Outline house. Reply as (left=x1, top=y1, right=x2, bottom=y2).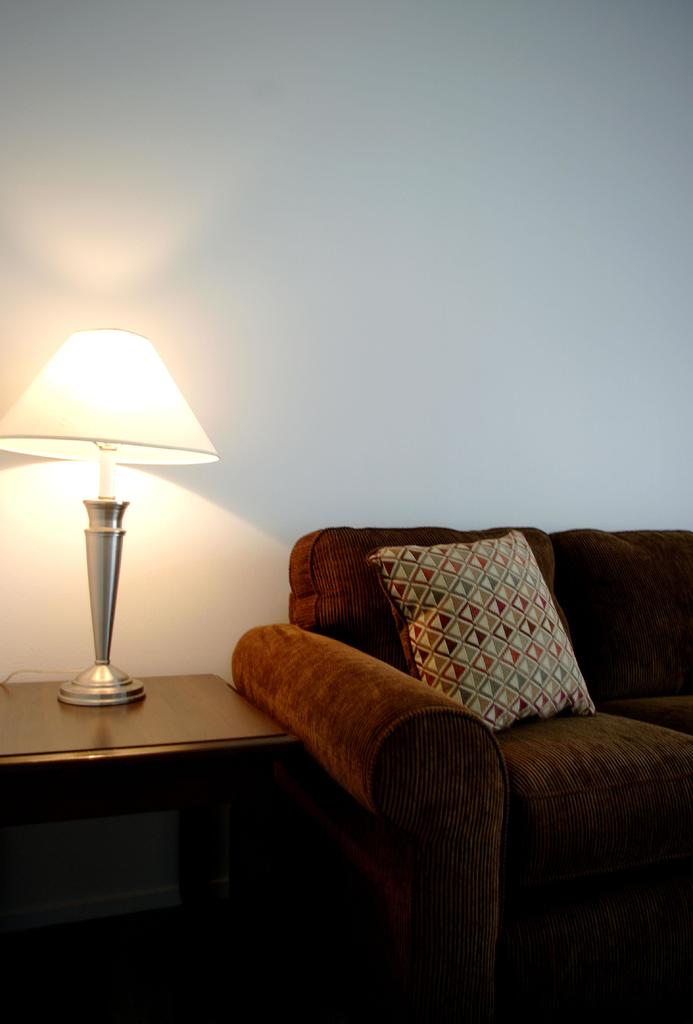
(left=0, top=1, right=692, bottom=1023).
